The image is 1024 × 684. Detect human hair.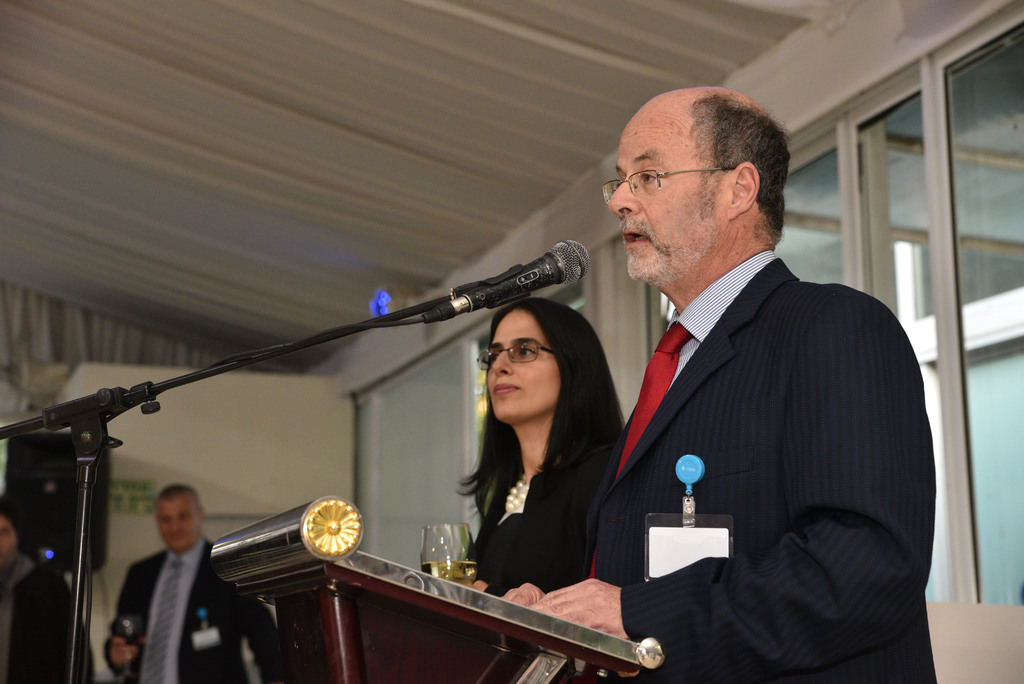
Detection: bbox=(0, 498, 35, 561).
